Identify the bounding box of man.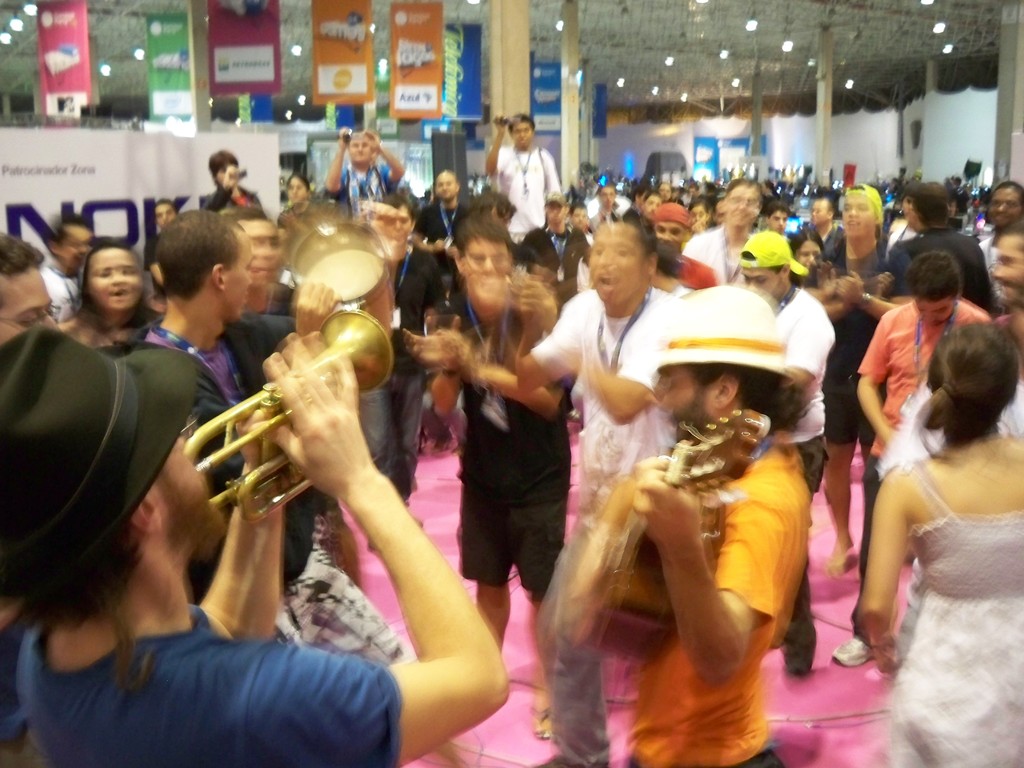
box=[412, 161, 490, 247].
